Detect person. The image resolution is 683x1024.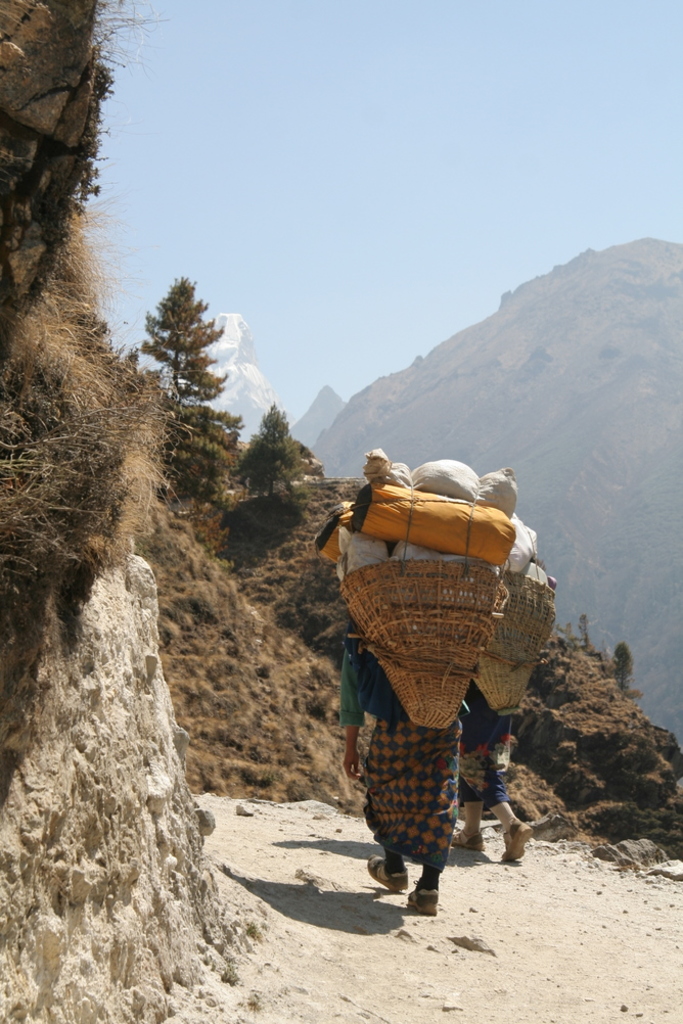
left=325, top=611, right=476, bottom=923.
